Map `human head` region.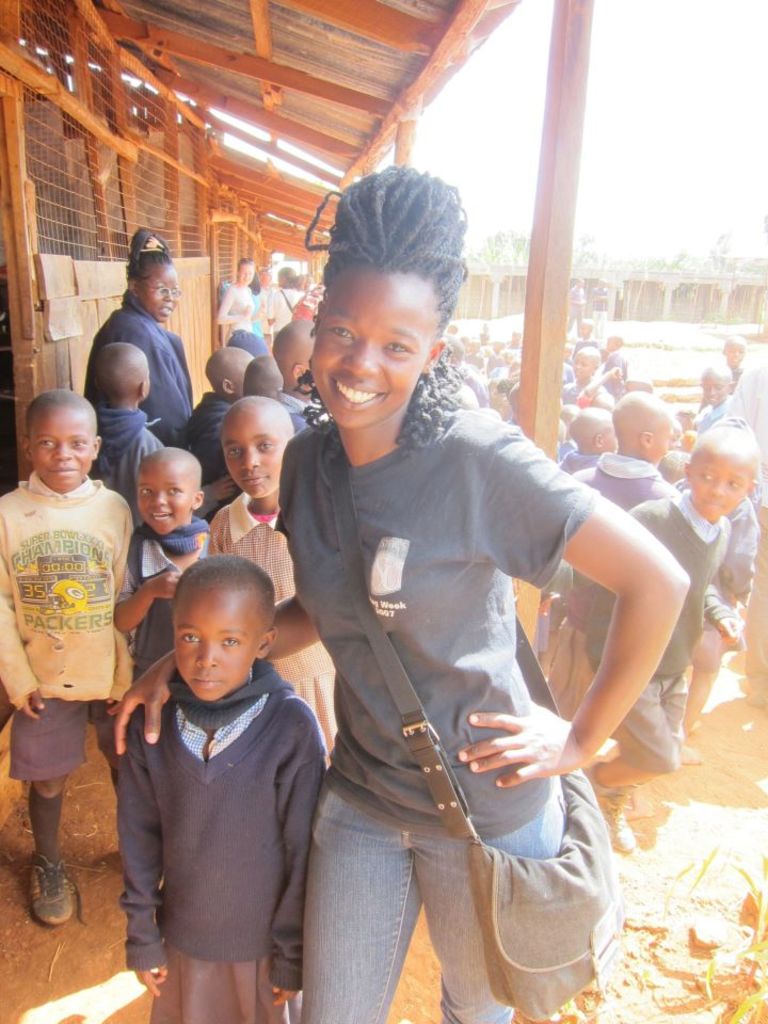
Mapped to locate(134, 446, 203, 538).
